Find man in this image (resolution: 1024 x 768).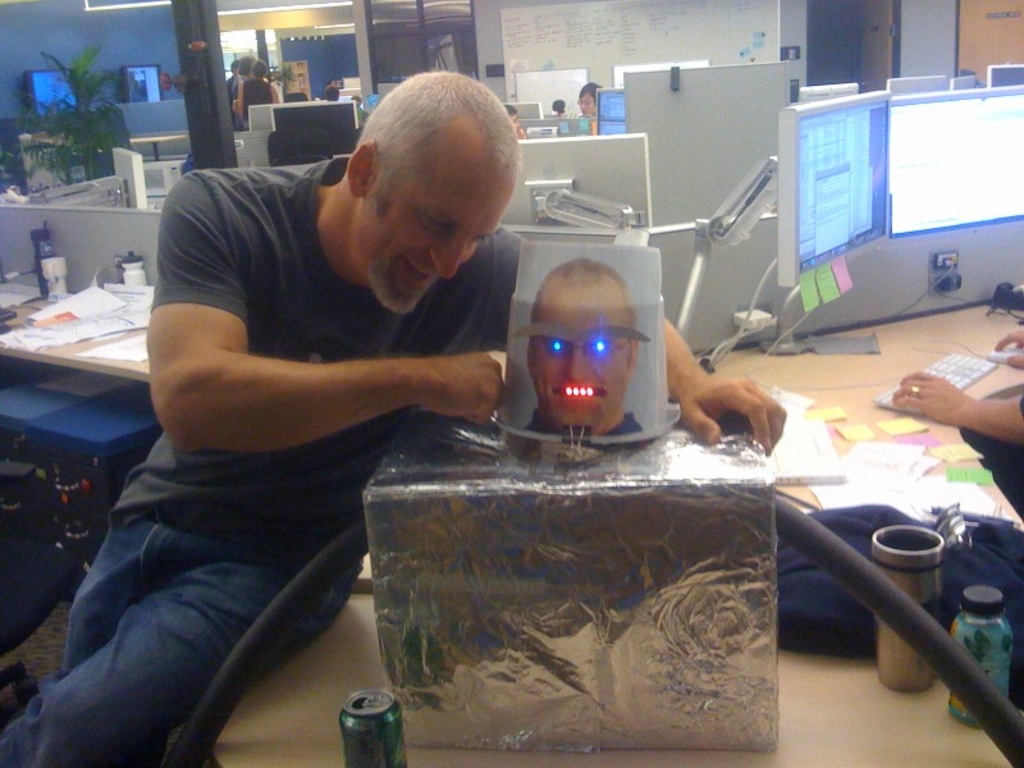
box(228, 54, 257, 128).
